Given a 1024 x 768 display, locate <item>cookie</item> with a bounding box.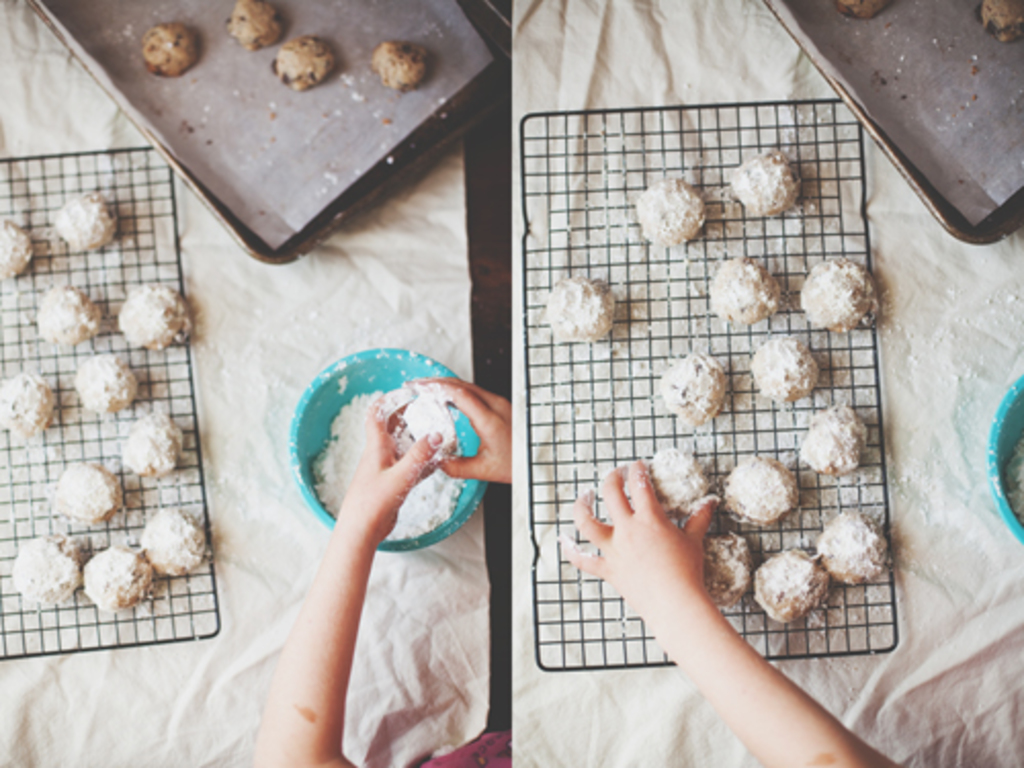
Located: select_region(266, 33, 338, 90).
